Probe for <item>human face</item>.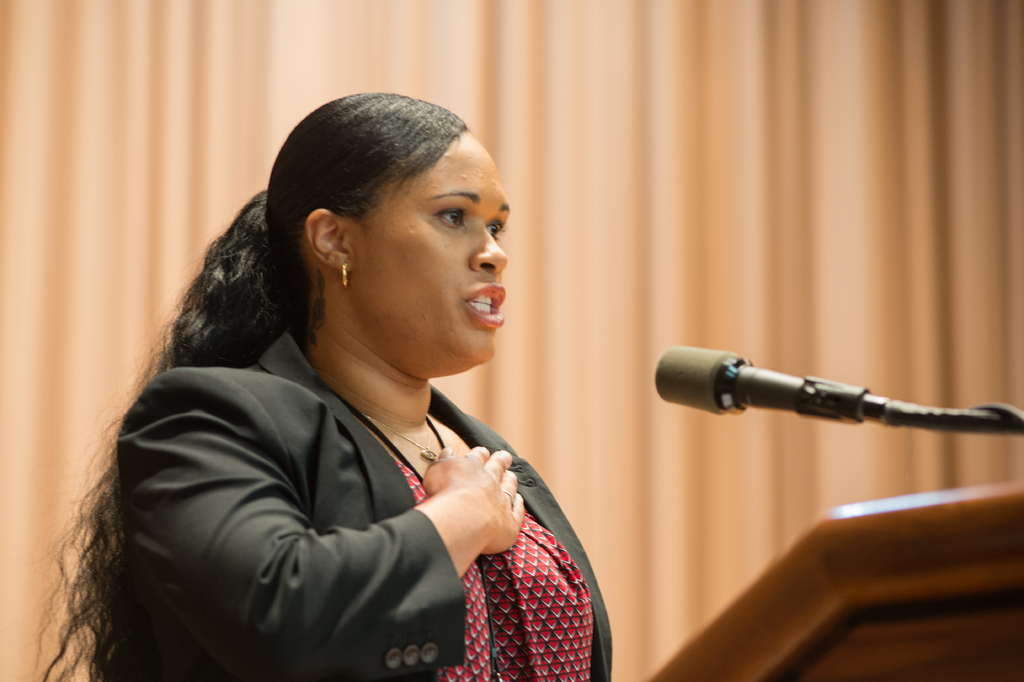
Probe result: select_region(348, 126, 508, 362).
